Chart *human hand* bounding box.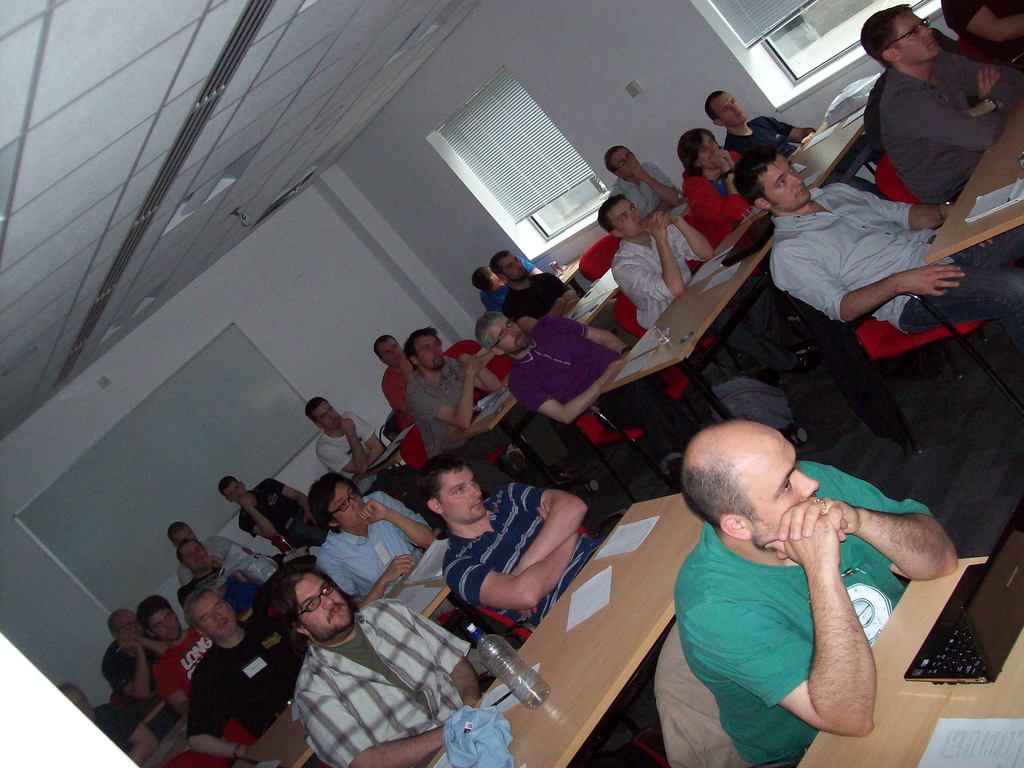
Charted: bbox=[117, 642, 140, 653].
